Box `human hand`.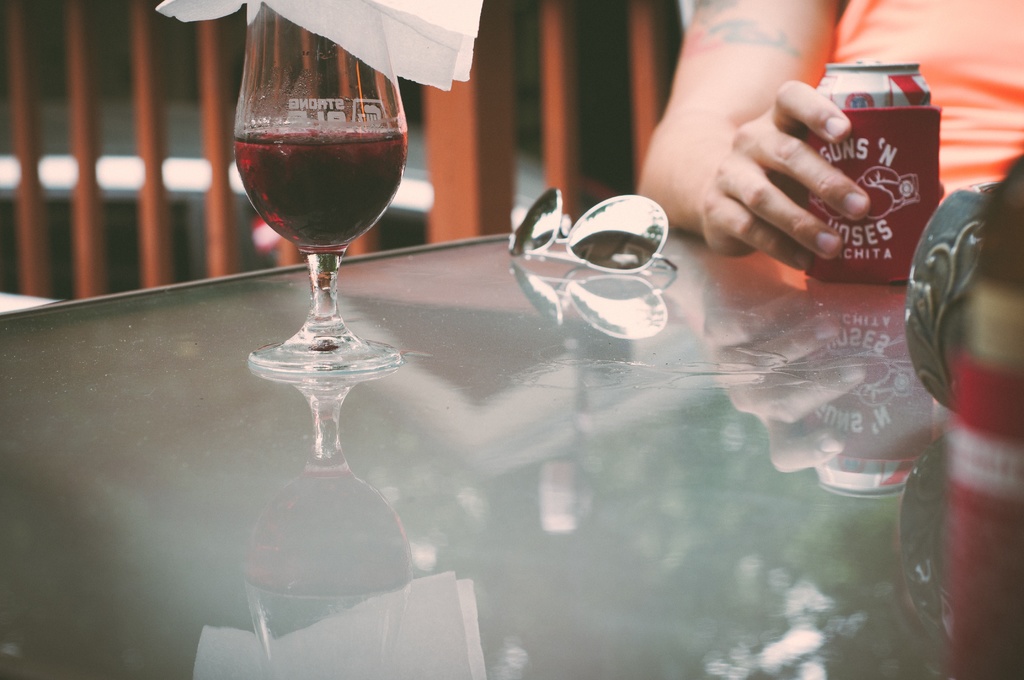
crop(661, 58, 941, 276).
